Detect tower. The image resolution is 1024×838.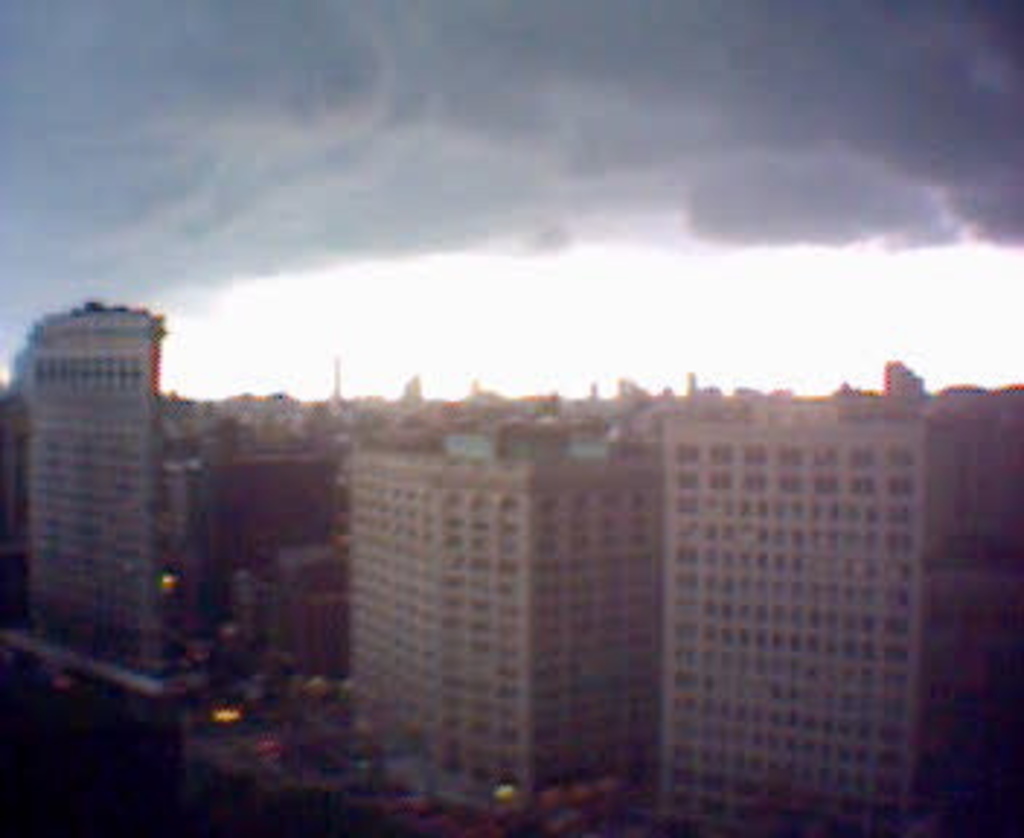
locate(340, 422, 666, 835).
